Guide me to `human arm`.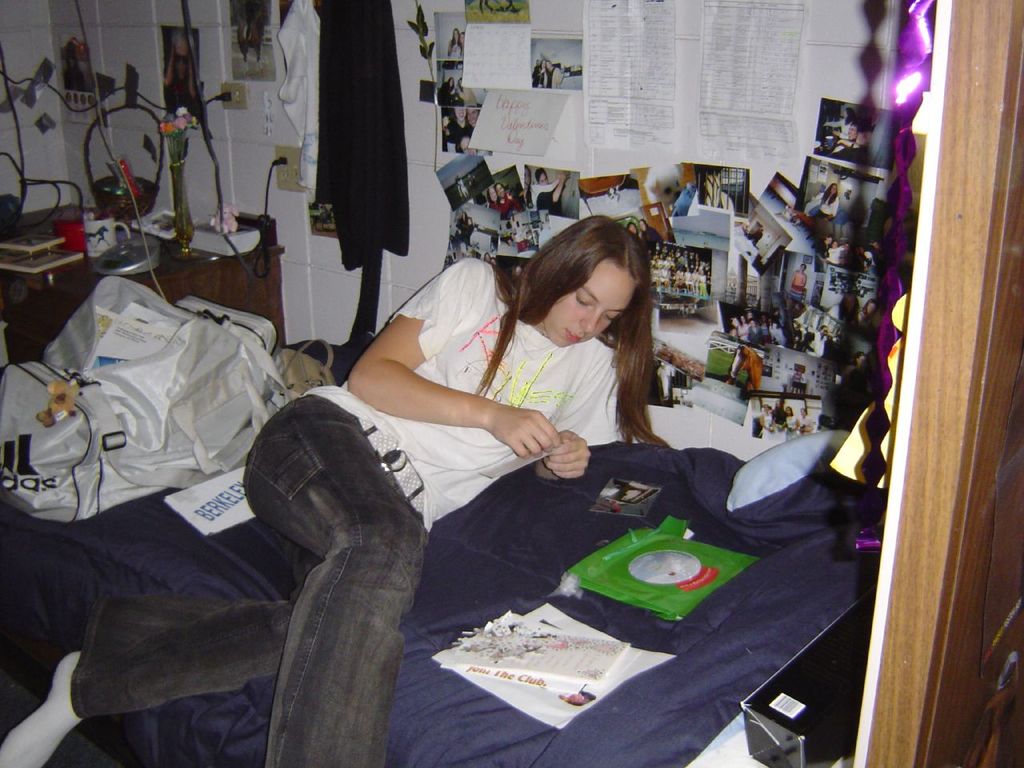
Guidance: <bbox>523, 422, 601, 492</bbox>.
